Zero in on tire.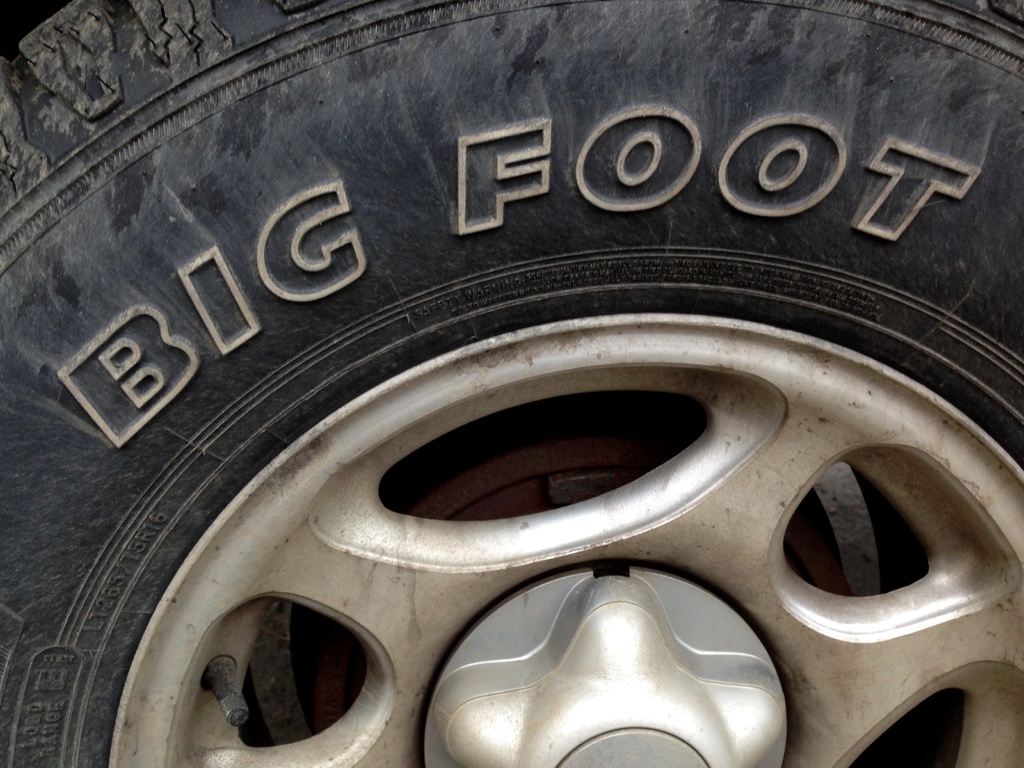
Zeroed in: BBox(0, 0, 1023, 767).
